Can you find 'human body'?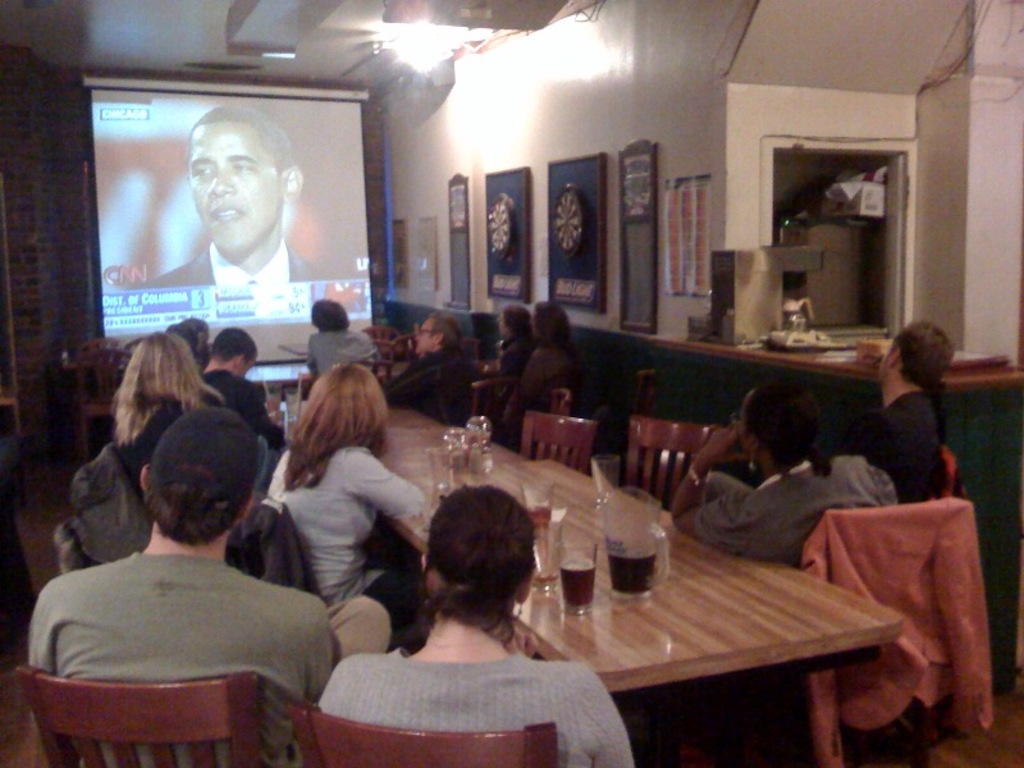
Yes, bounding box: x1=148 y1=119 x2=328 y2=288.
